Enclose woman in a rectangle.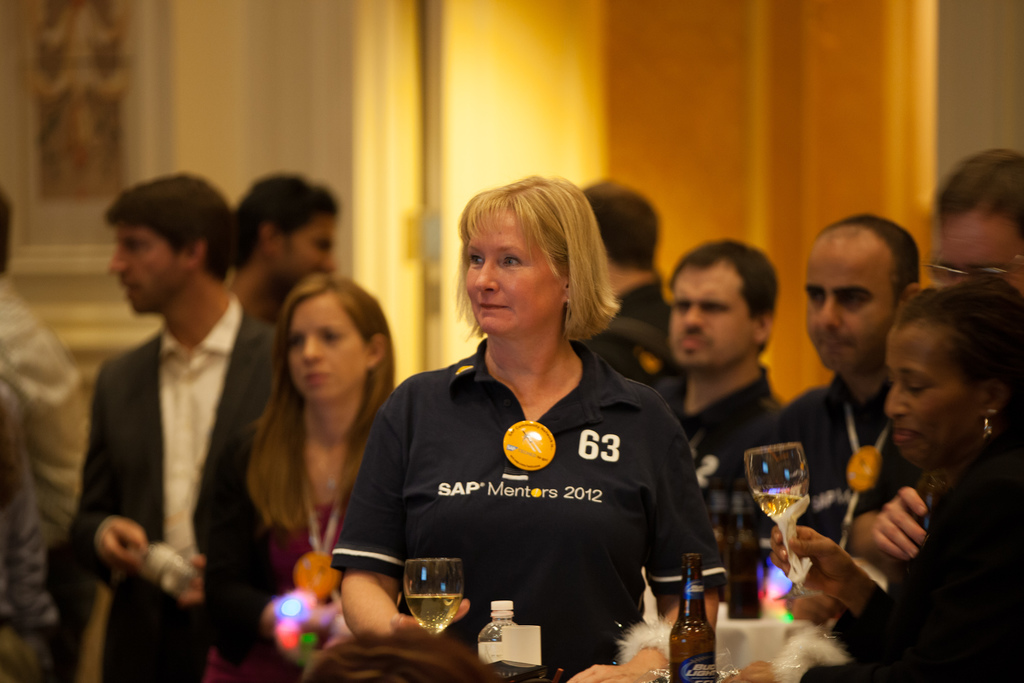
left=764, top=285, right=1023, bottom=682.
